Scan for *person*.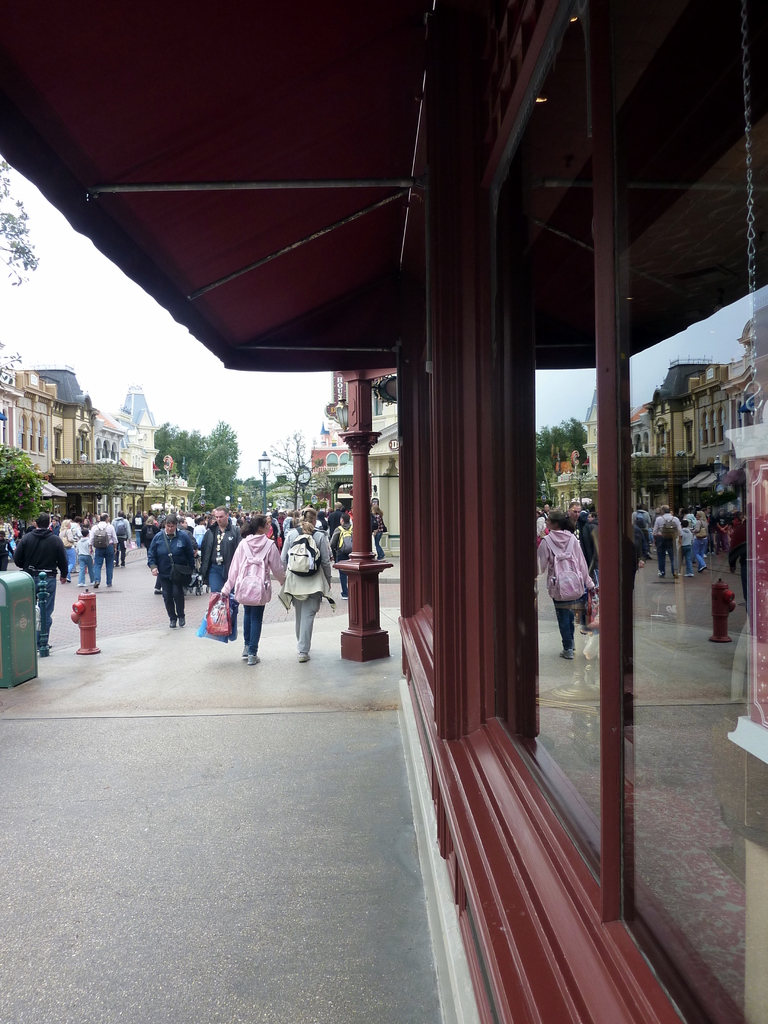
Scan result: box(141, 511, 147, 523).
